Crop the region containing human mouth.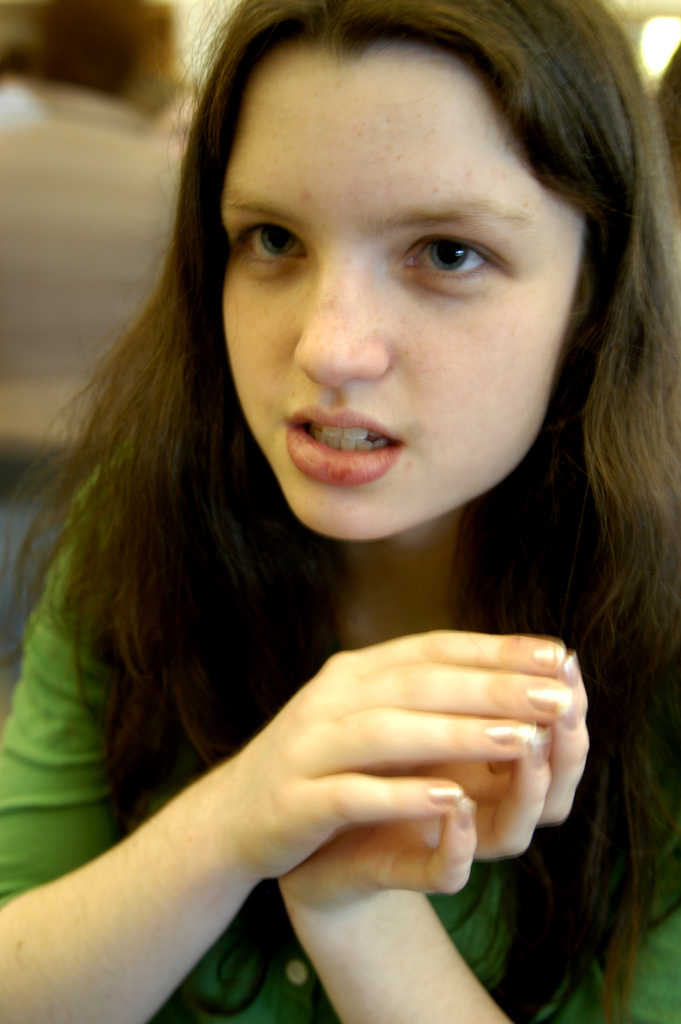
Crop region: box(279, 397, 411, 484).
